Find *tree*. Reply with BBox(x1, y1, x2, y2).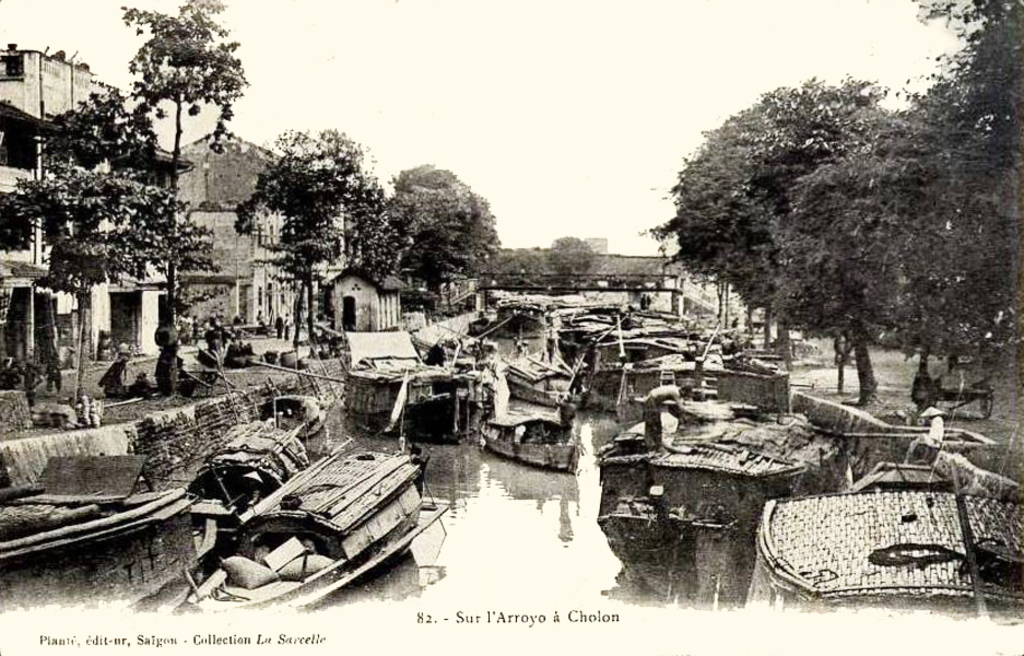
BBox(0, 85, 151, 402).
